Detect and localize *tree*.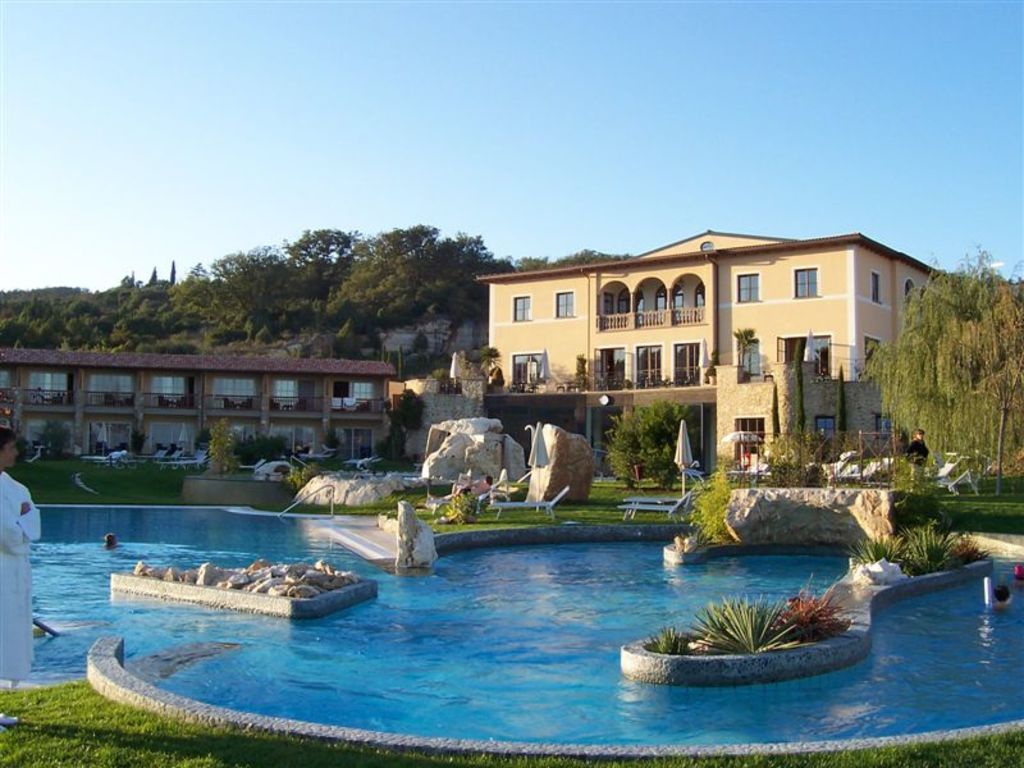
Localized at l=612, t=384, r=698, b=503.
